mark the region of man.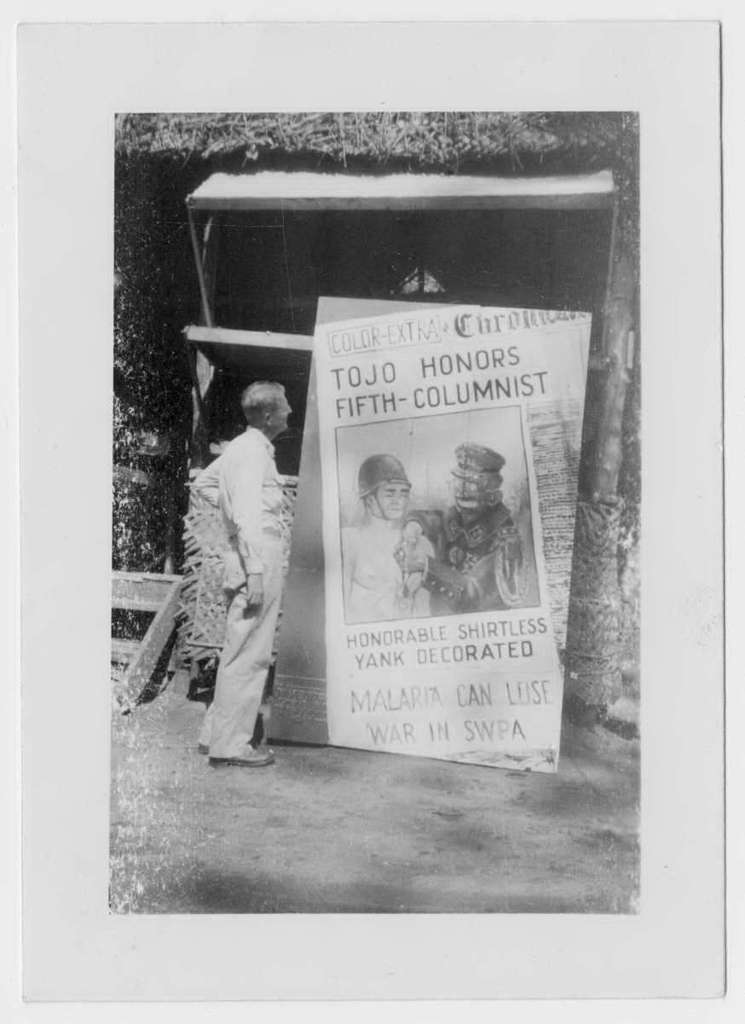
Region: 340,451,434,624.
